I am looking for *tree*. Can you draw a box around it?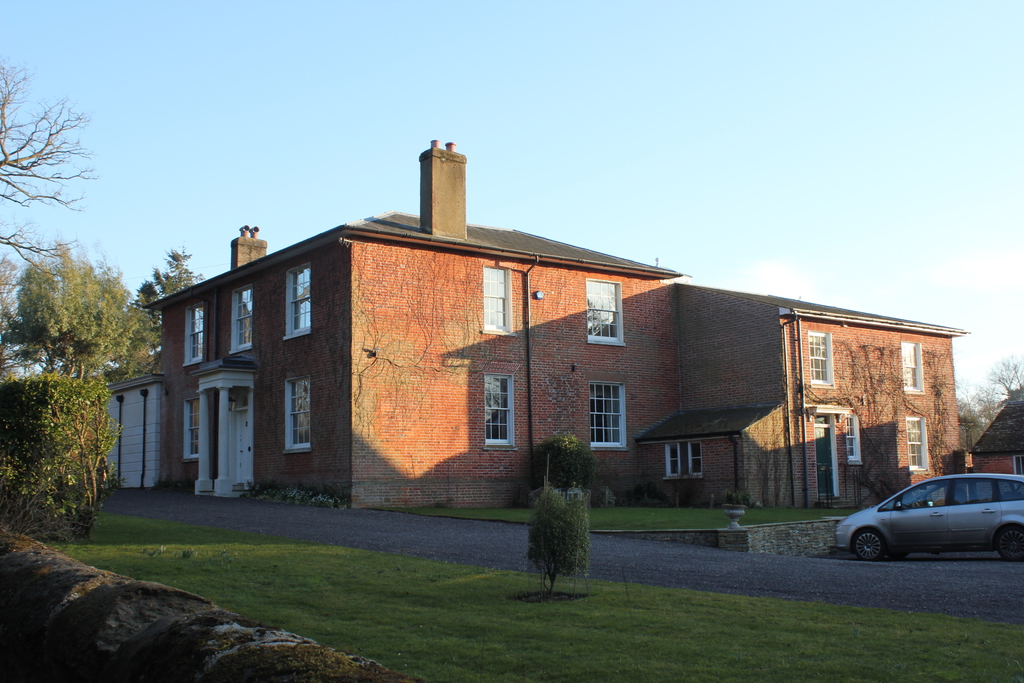
Sure, the bounding box is BBox(135, 241, 210, 349).
